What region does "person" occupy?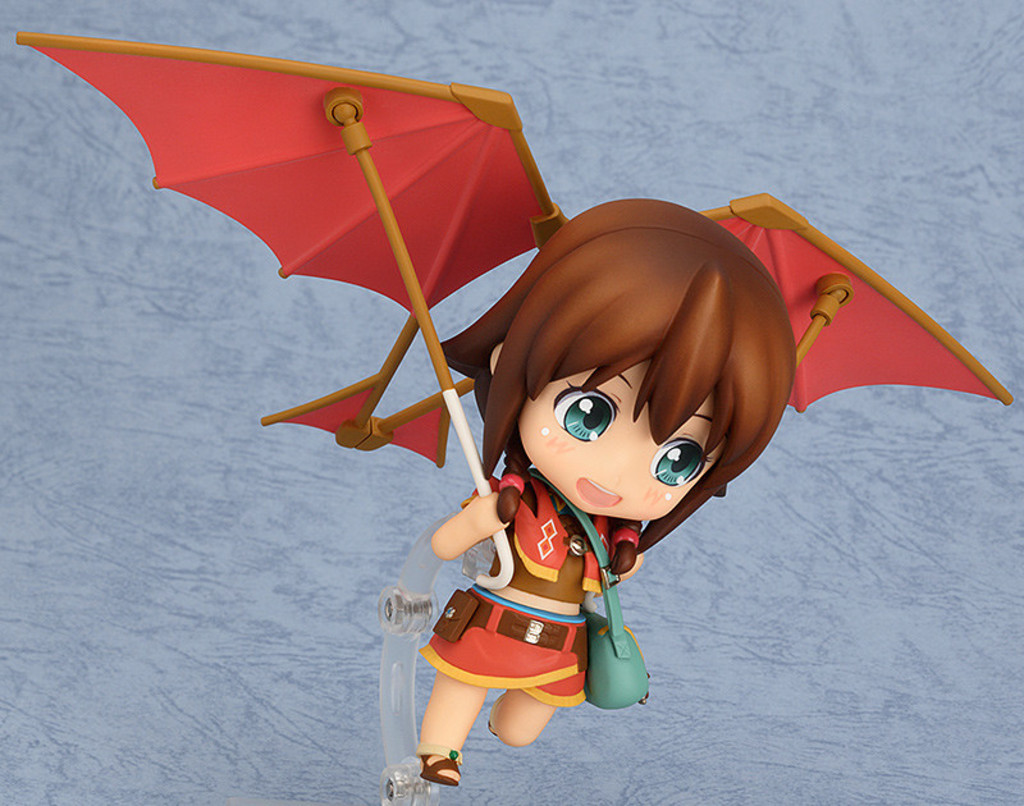
pyautogui.locateOnScreen(397, 198, 842, 751).
